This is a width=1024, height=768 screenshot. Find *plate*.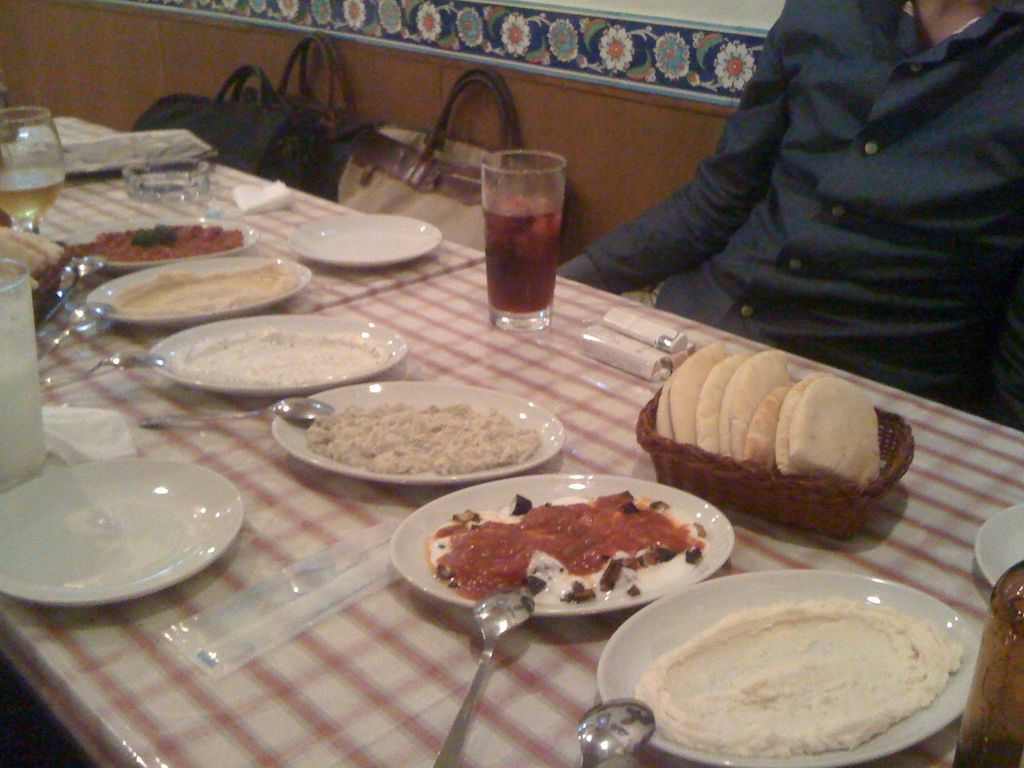
Bounding box: [84,254,311,323].
